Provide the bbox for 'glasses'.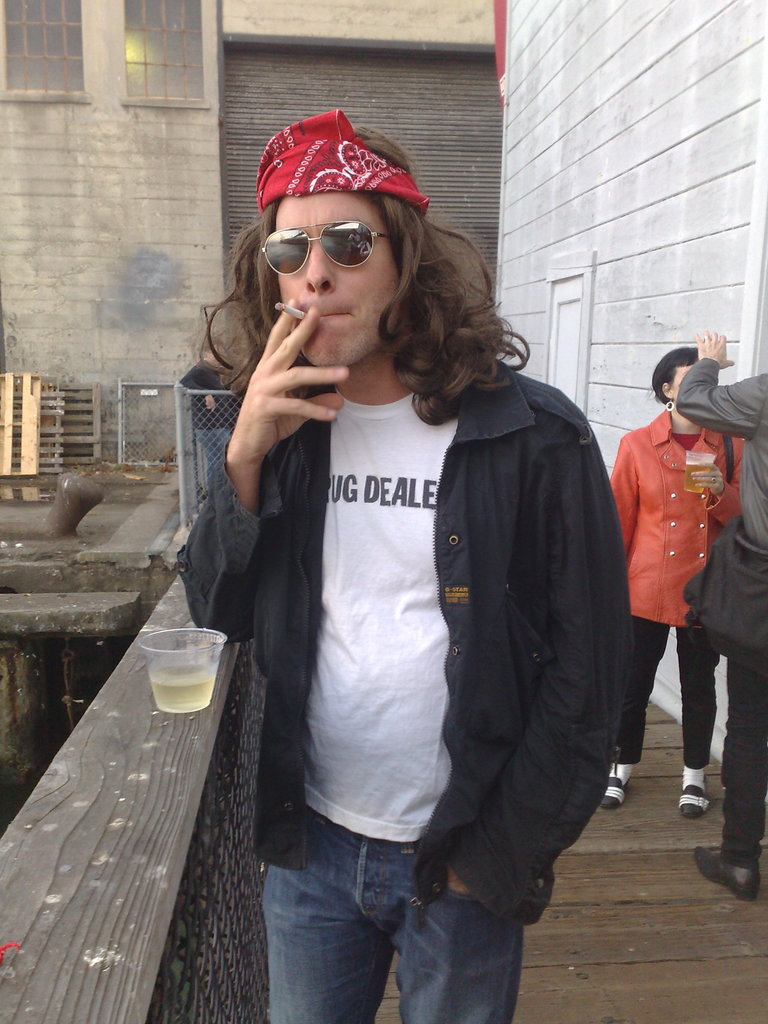
{"left": 260, "top": 215, "right": 399, "bottom": 282}.
